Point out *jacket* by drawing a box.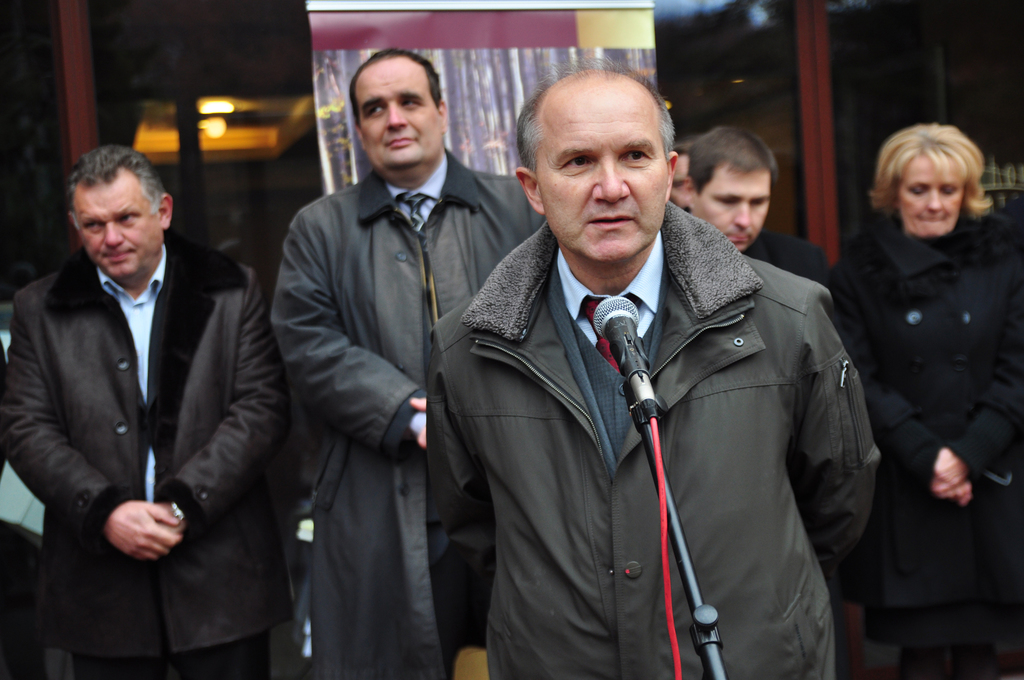
<bbox>822, 209, 1023, 672</bbox>.
